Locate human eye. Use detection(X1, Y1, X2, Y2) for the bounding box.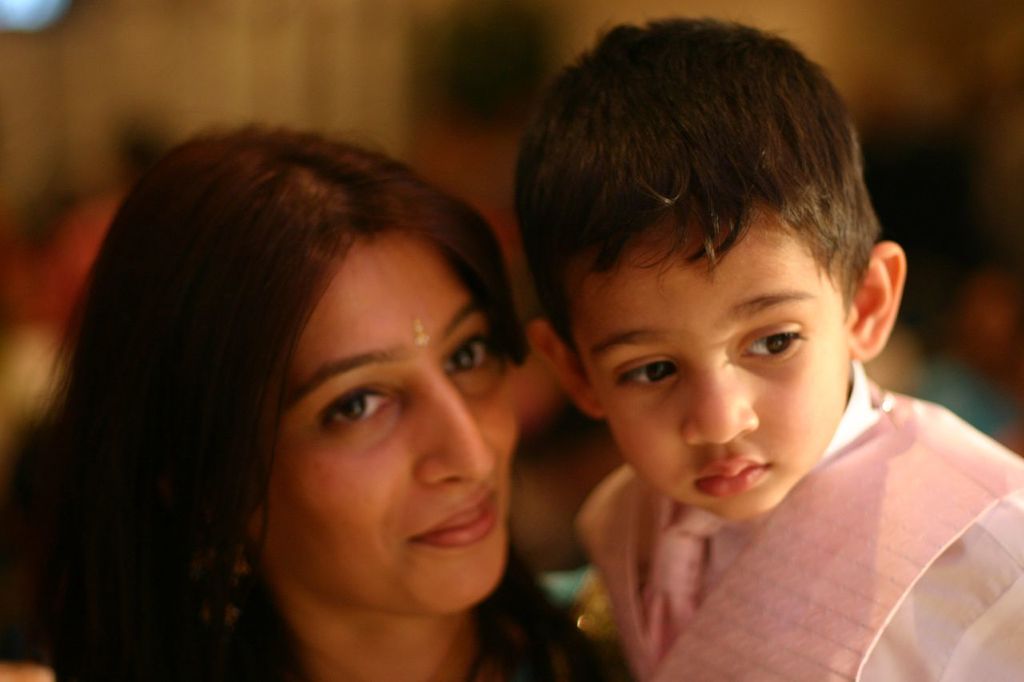
detection(444, 329, 498, 389).
